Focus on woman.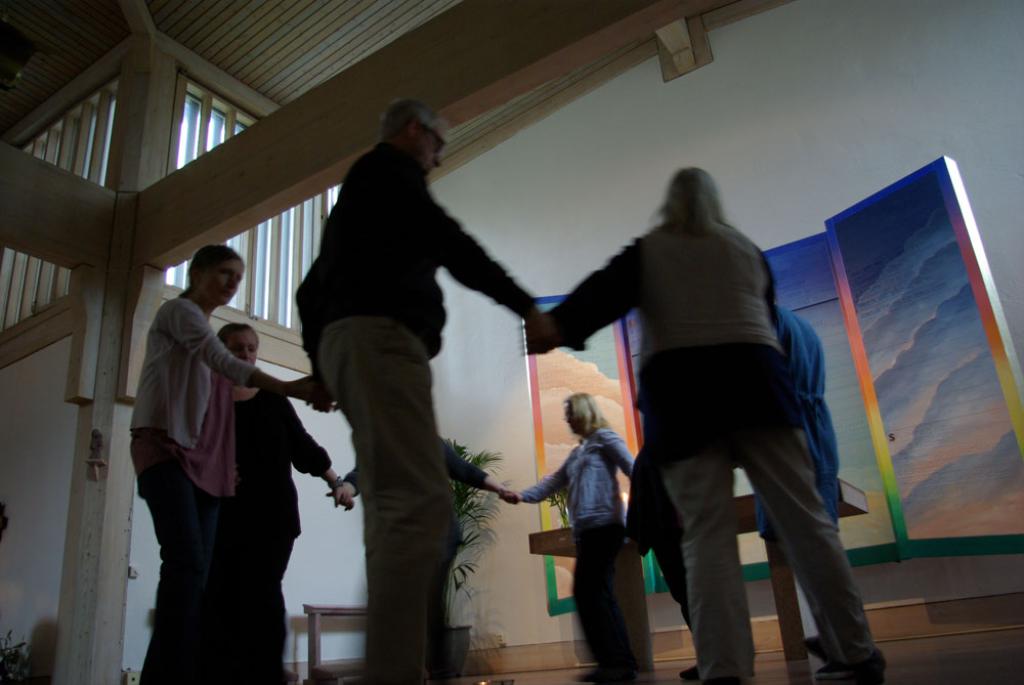
Focused at (207,309,352,679).
